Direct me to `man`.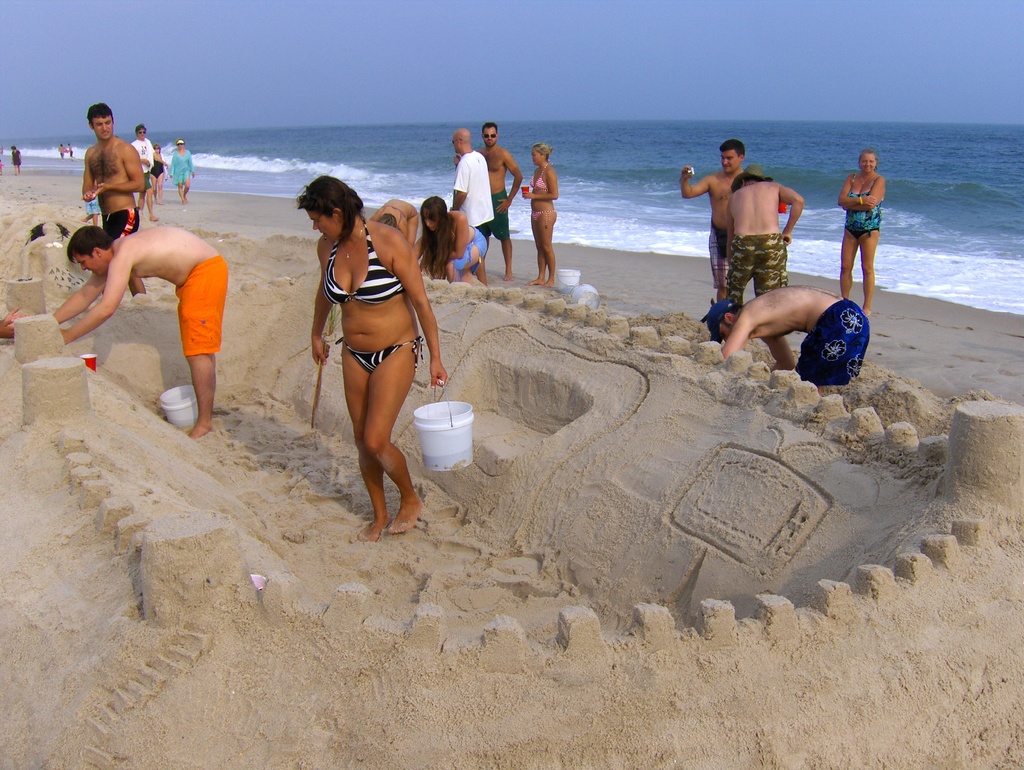
Direction: [left=129, top=122, right=158, bottom=222].
